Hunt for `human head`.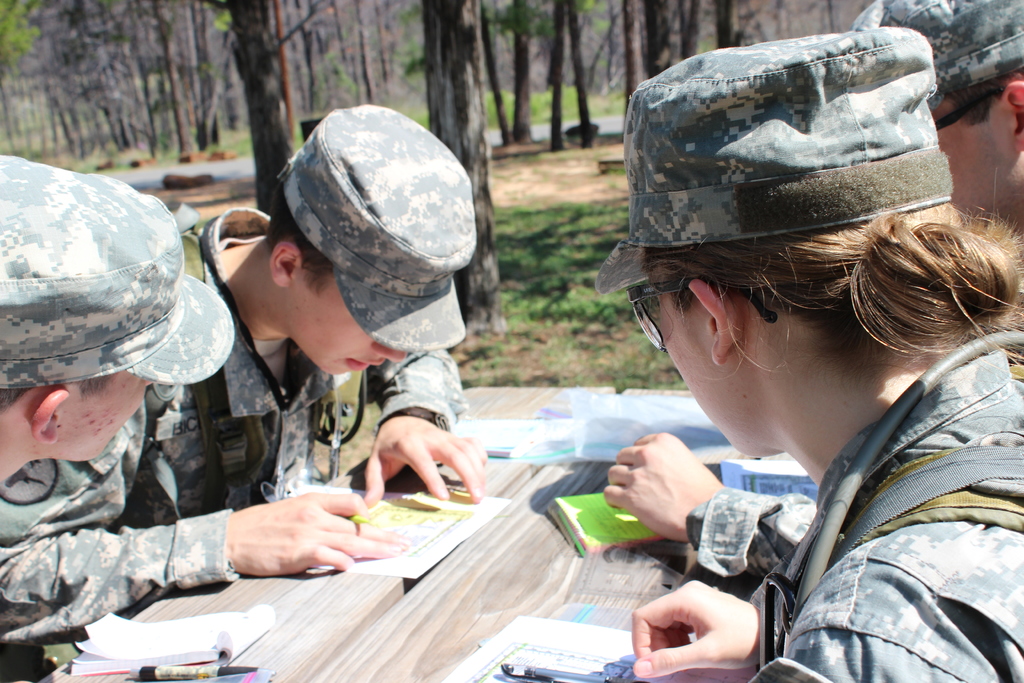
Hunted down at Rect(852, 0, 1023, 230).
